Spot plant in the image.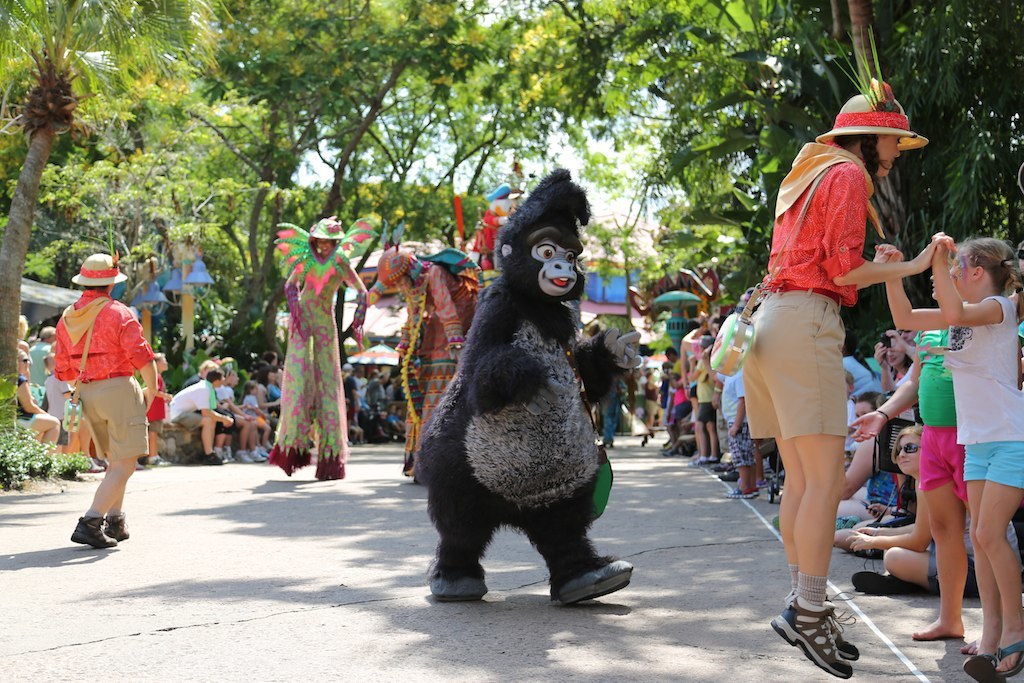
plant found at l=0, t=419, r=50, b=493.
